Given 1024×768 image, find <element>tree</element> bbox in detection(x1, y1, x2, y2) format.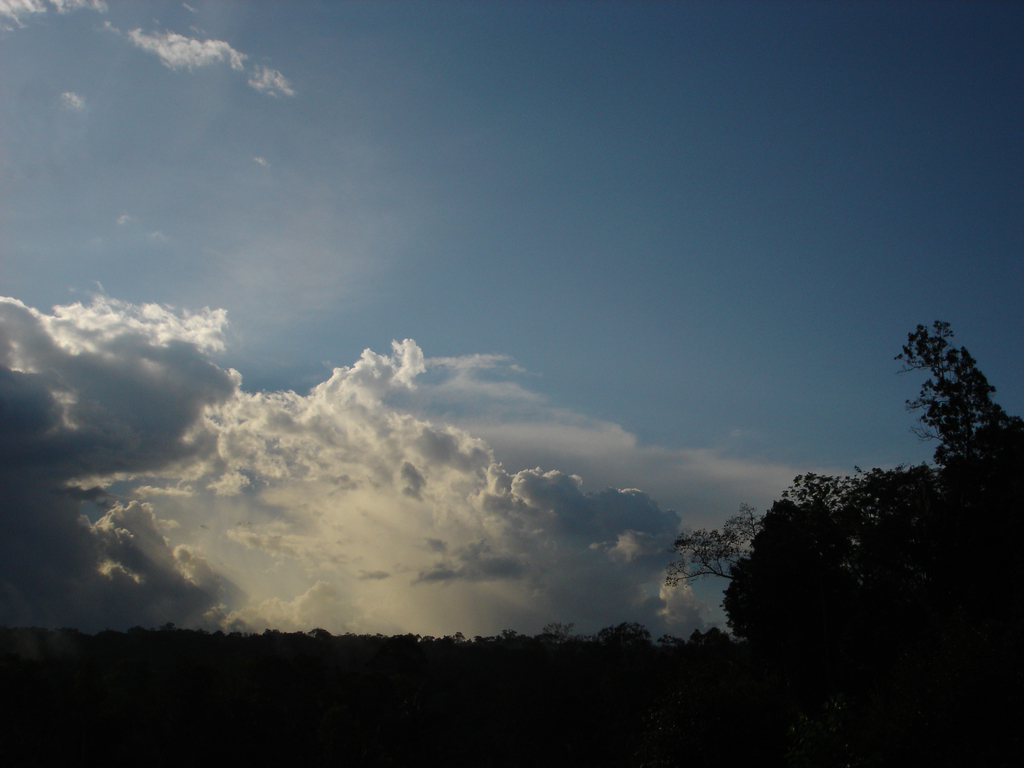
detection(714, 498, 885, 644).
